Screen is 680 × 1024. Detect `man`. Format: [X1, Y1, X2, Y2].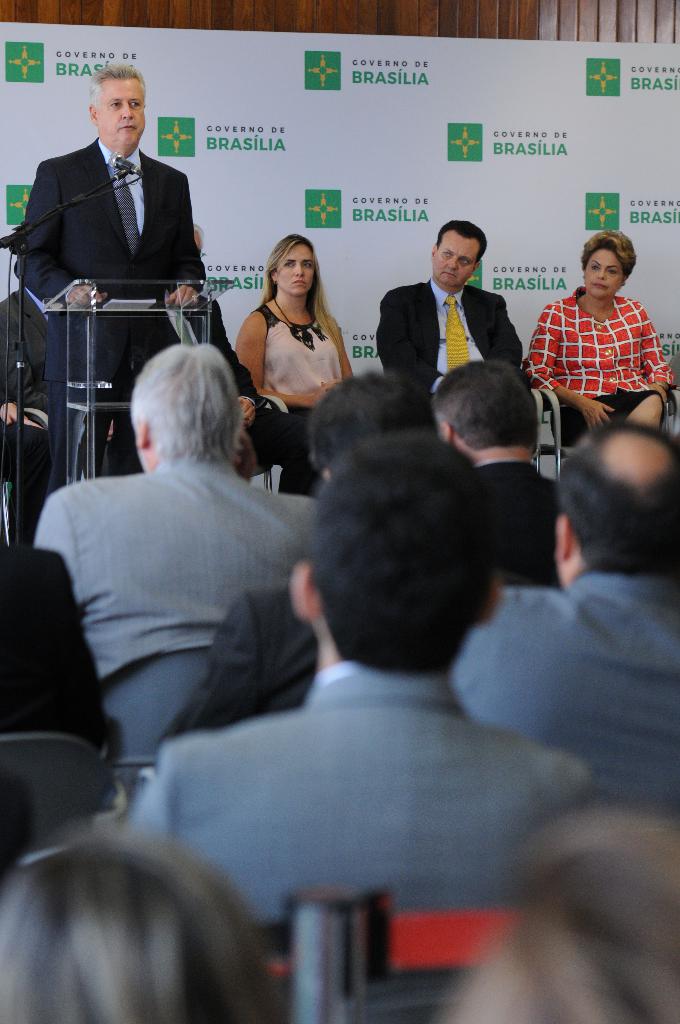
[29, 335, 327, 694].
